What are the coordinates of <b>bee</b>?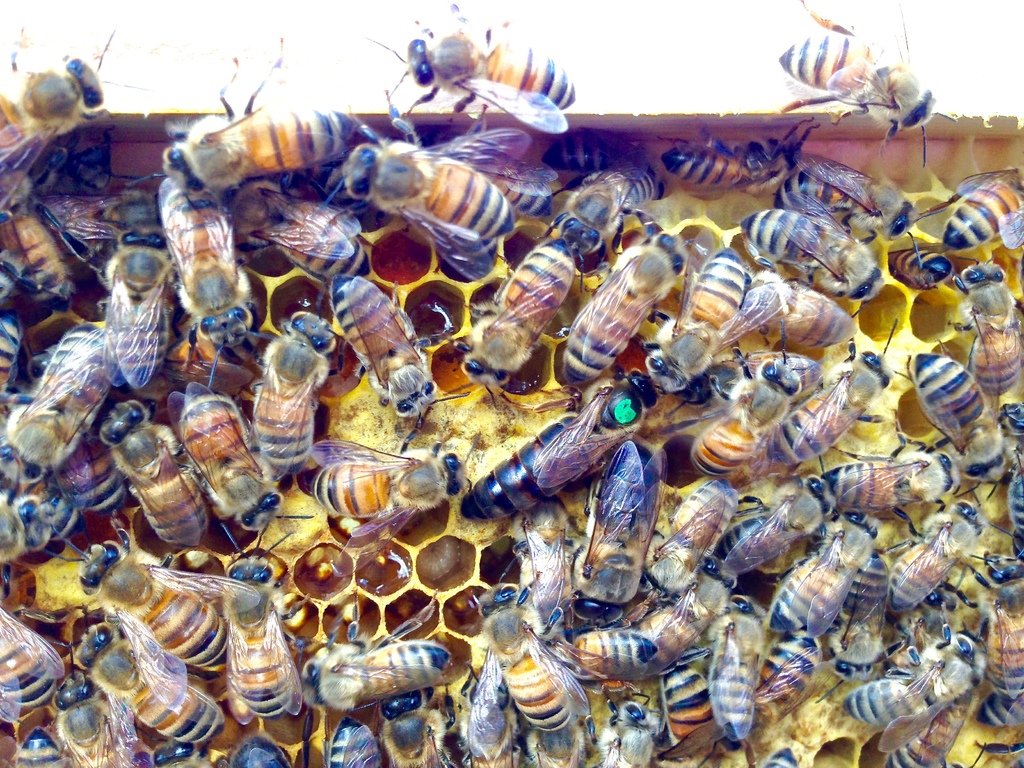
613 577 723 676.
